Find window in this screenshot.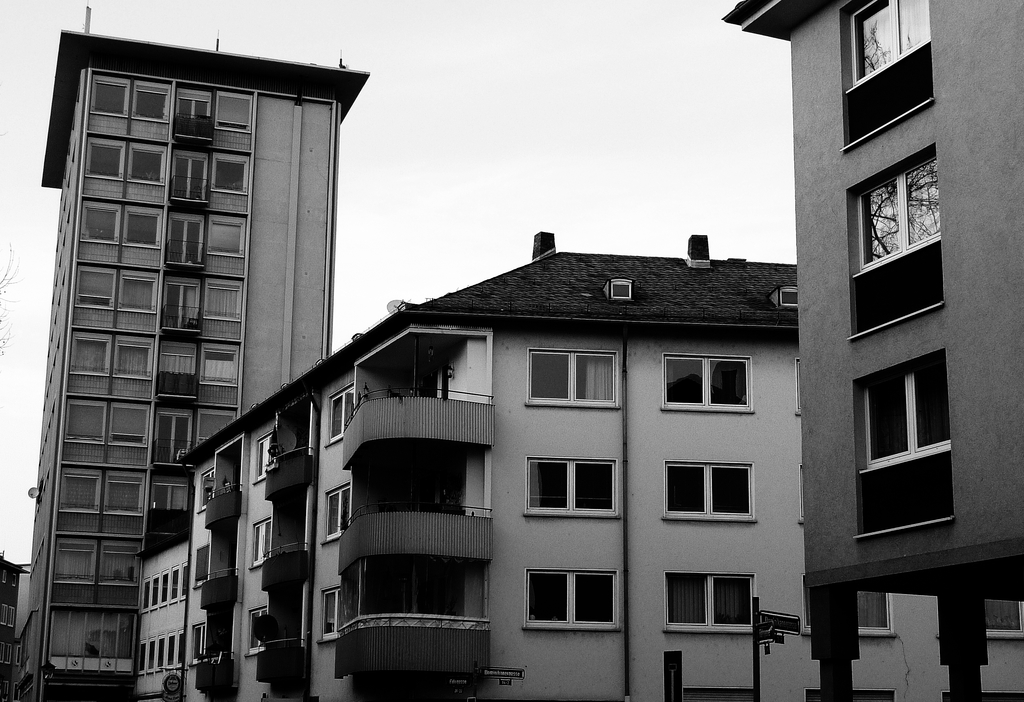
The bounding box for window is left=519, top=453, right=623, bottom=513.
